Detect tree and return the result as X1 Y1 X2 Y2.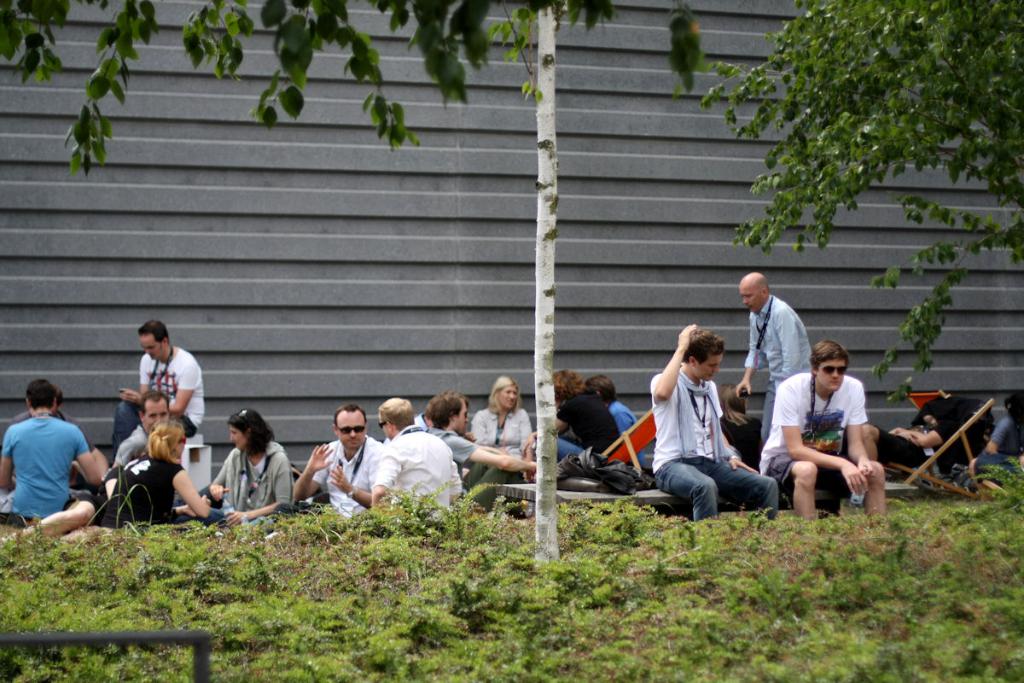
0 0 701 173.
